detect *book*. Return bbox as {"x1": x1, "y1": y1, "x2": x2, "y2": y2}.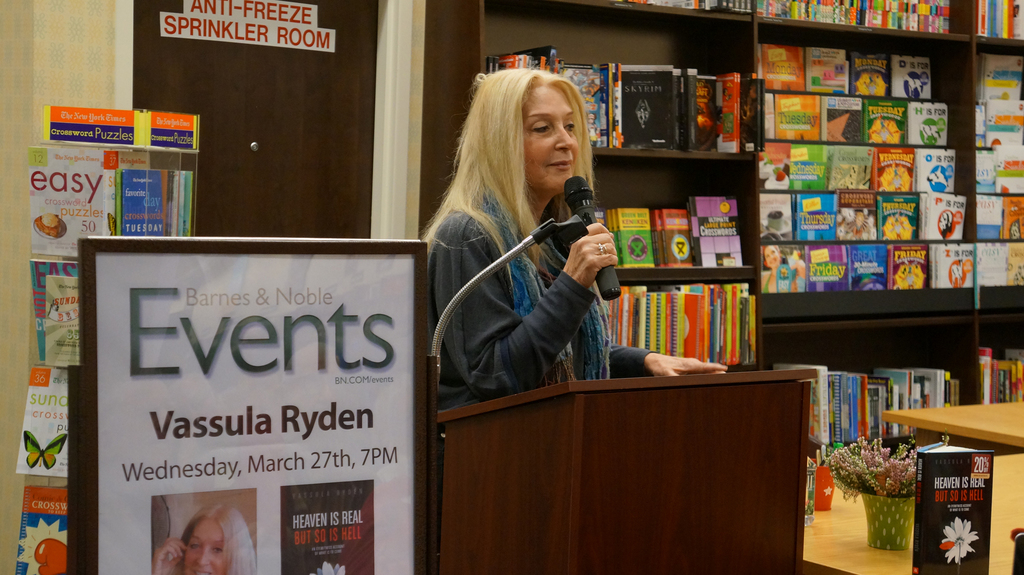
{"x1": 14, "y1": 371, "x2": 75, "y2": 481}.
